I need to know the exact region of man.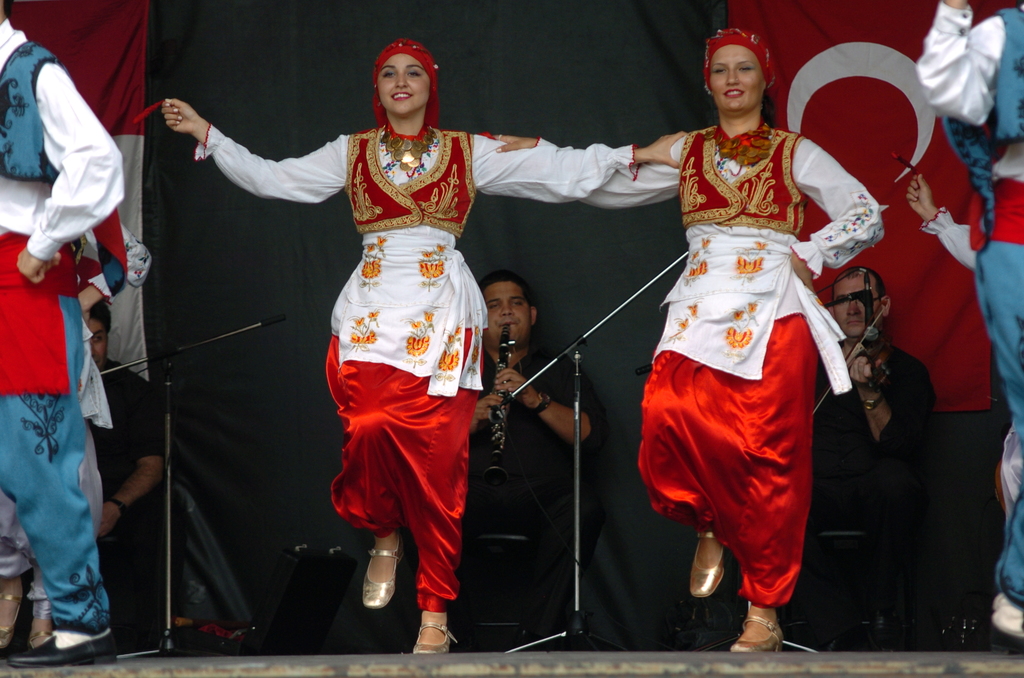
Region: <box>79,298,191,637</box>.
